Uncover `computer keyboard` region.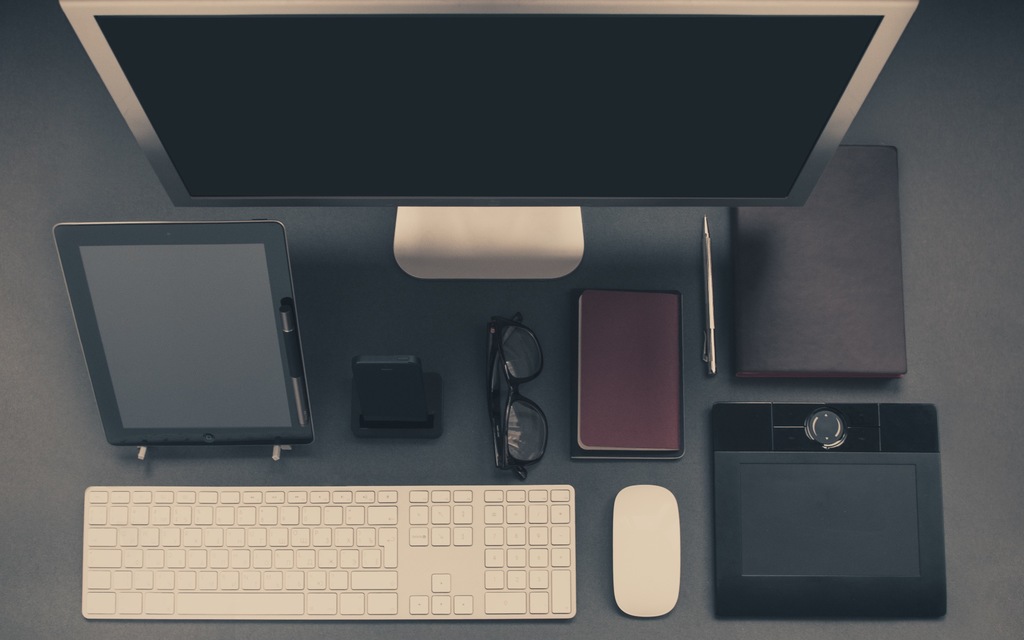
Uncovered: <region>85, 484, 577, 621</region>.
